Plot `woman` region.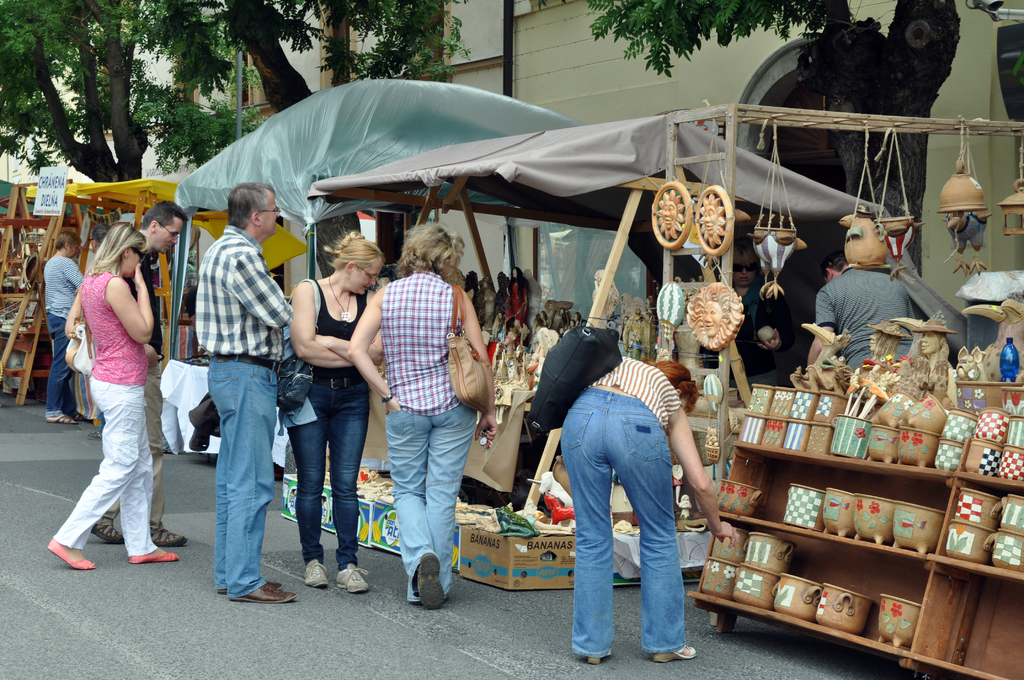
Plotted at 285 227 385 592.
